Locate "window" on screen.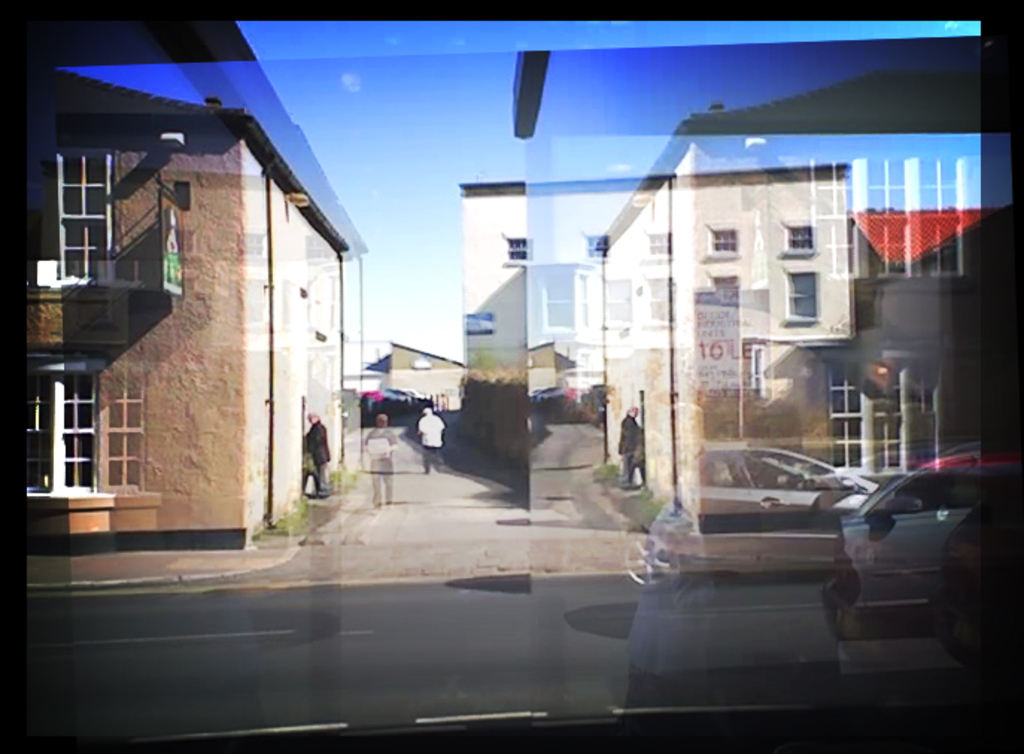
On screen at 781 262 820 332.
